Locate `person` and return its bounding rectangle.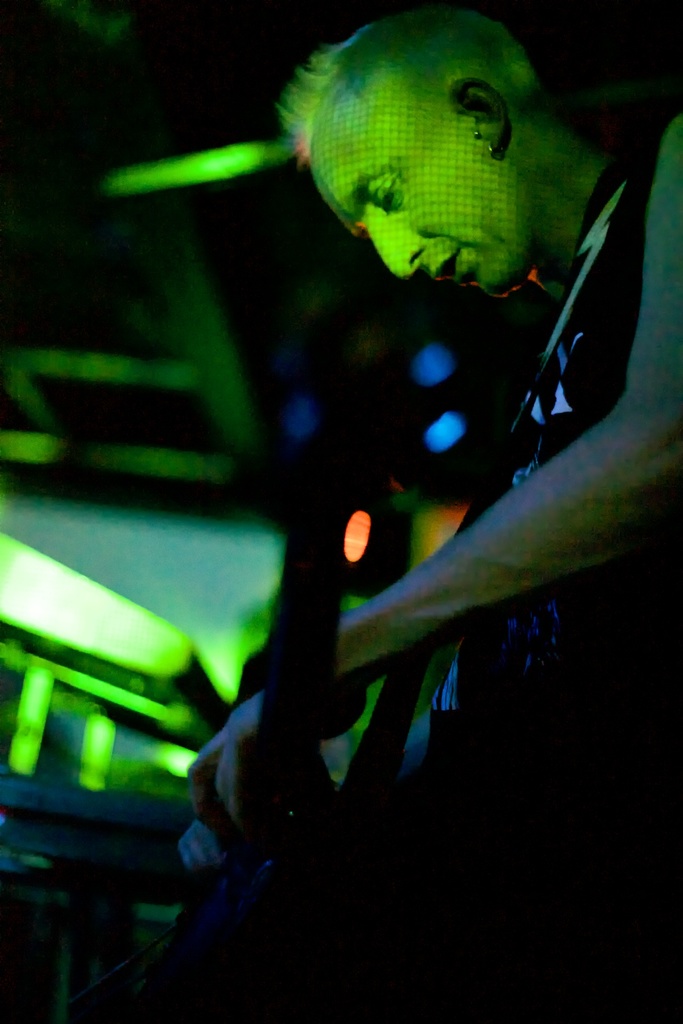
select_region(177, 1, 682, 873).
